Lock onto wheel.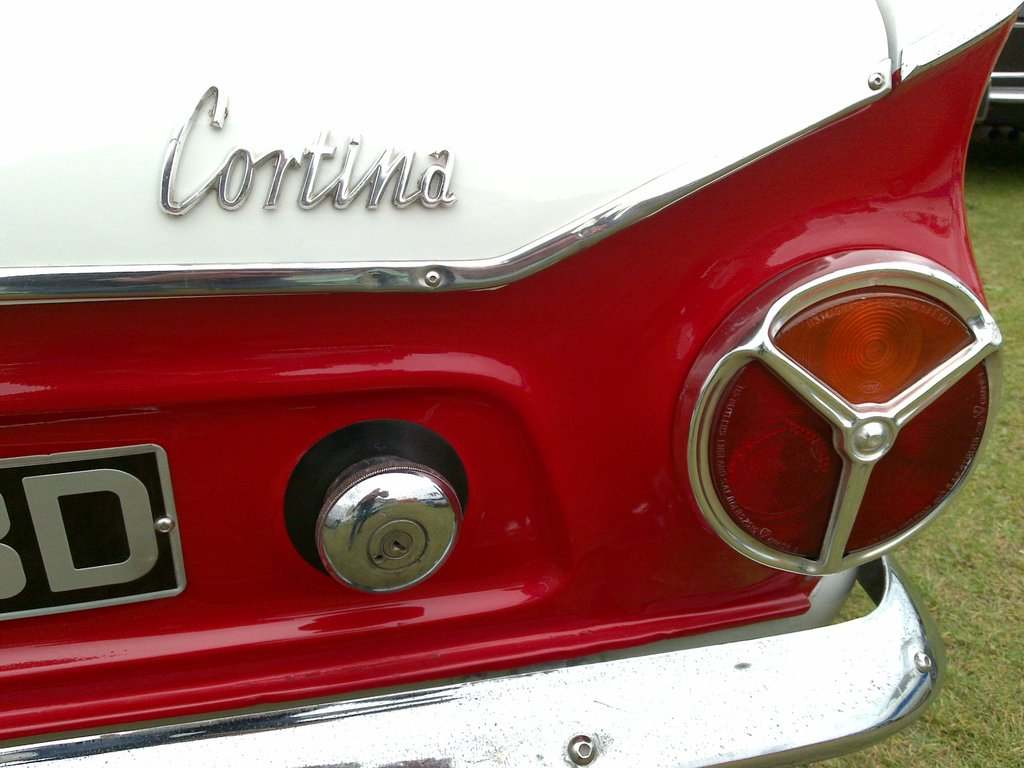
Locked: 678,280,966,596.
